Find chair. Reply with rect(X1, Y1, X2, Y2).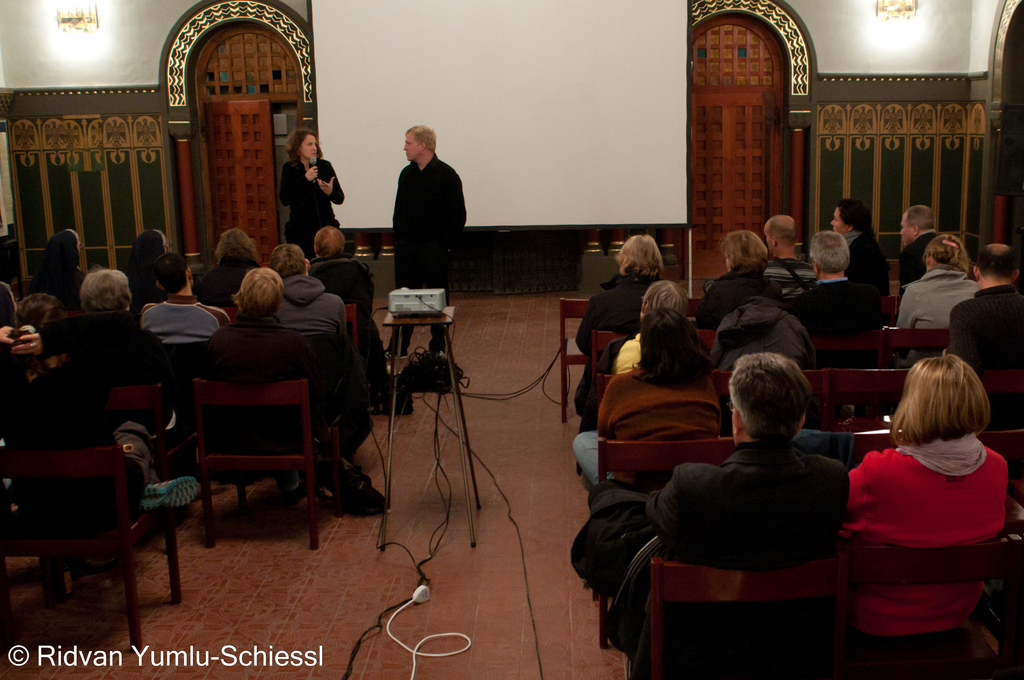
rect(345, 301, 370, 369).
